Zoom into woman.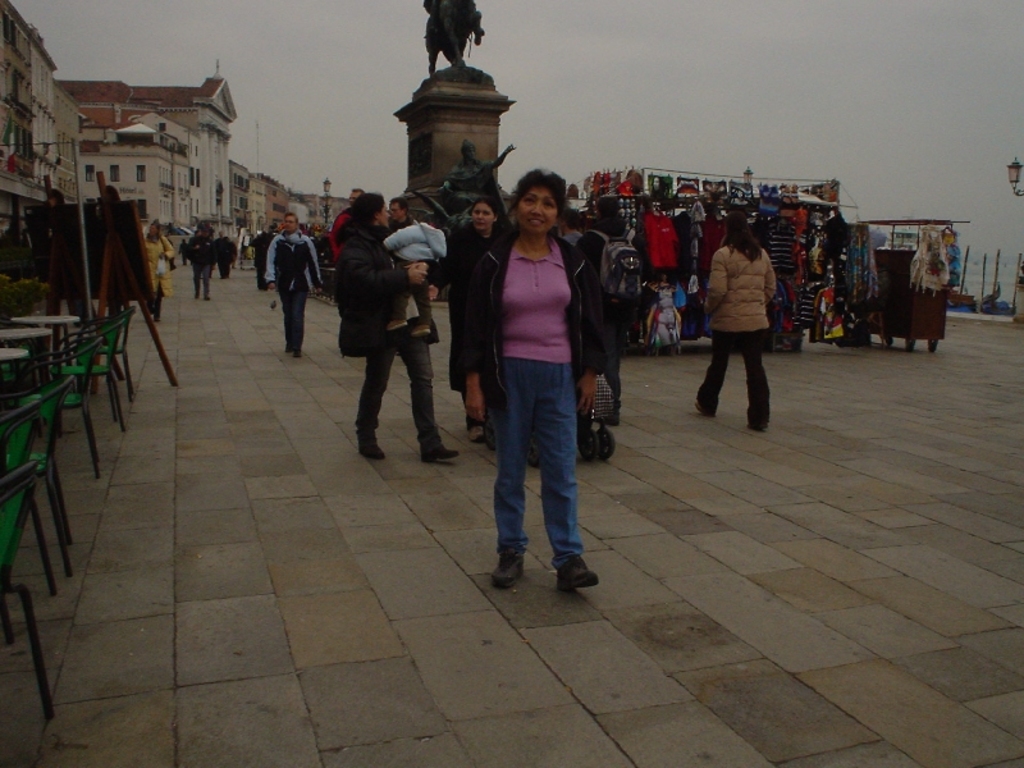
Zoom target: pyautogui.locateOnScreen(214, 232, 230, 280).
